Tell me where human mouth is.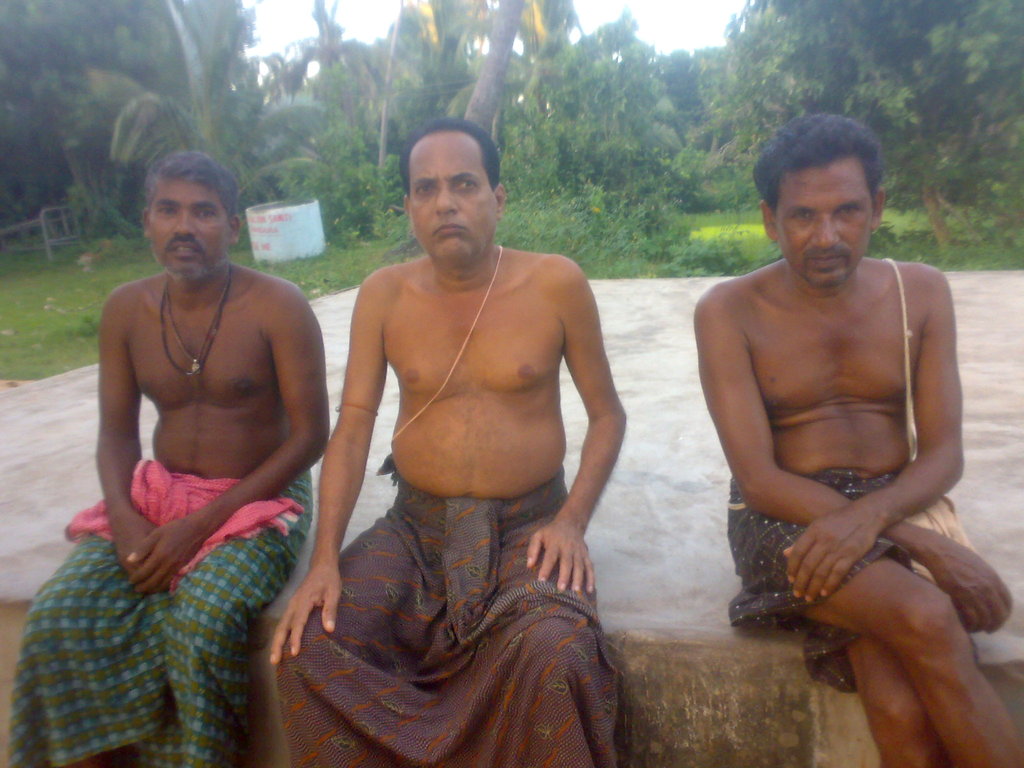
human mouth is at box(173, 237, 202, 257).
